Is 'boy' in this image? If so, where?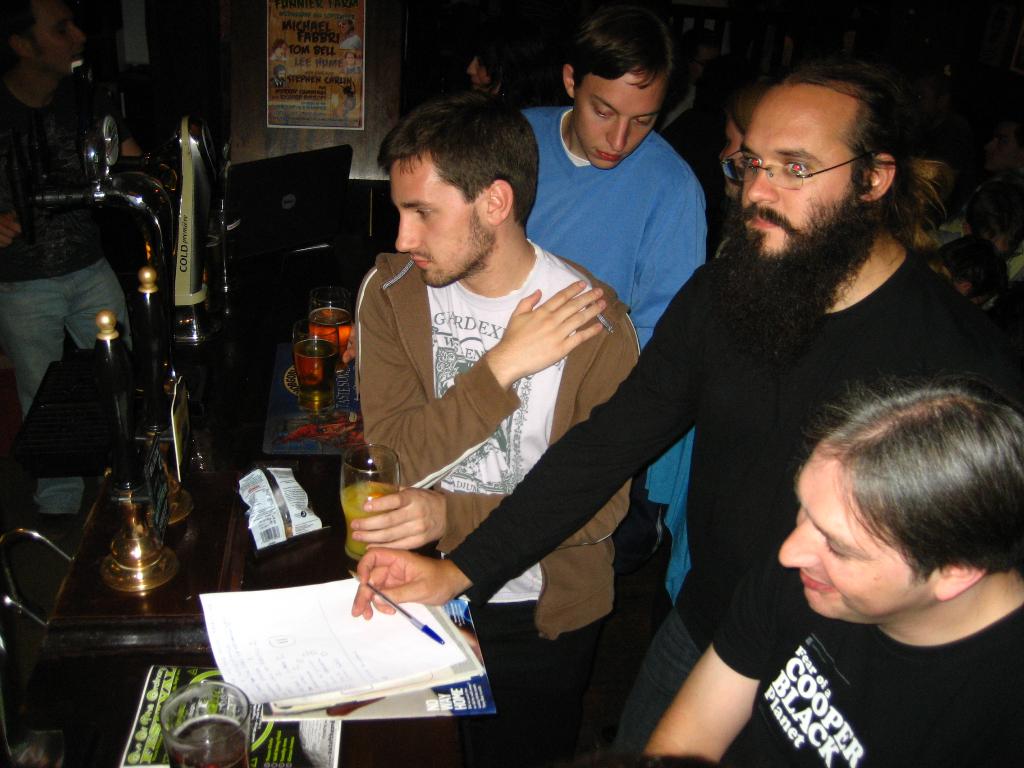
Yes, at 520:7:694:598.
